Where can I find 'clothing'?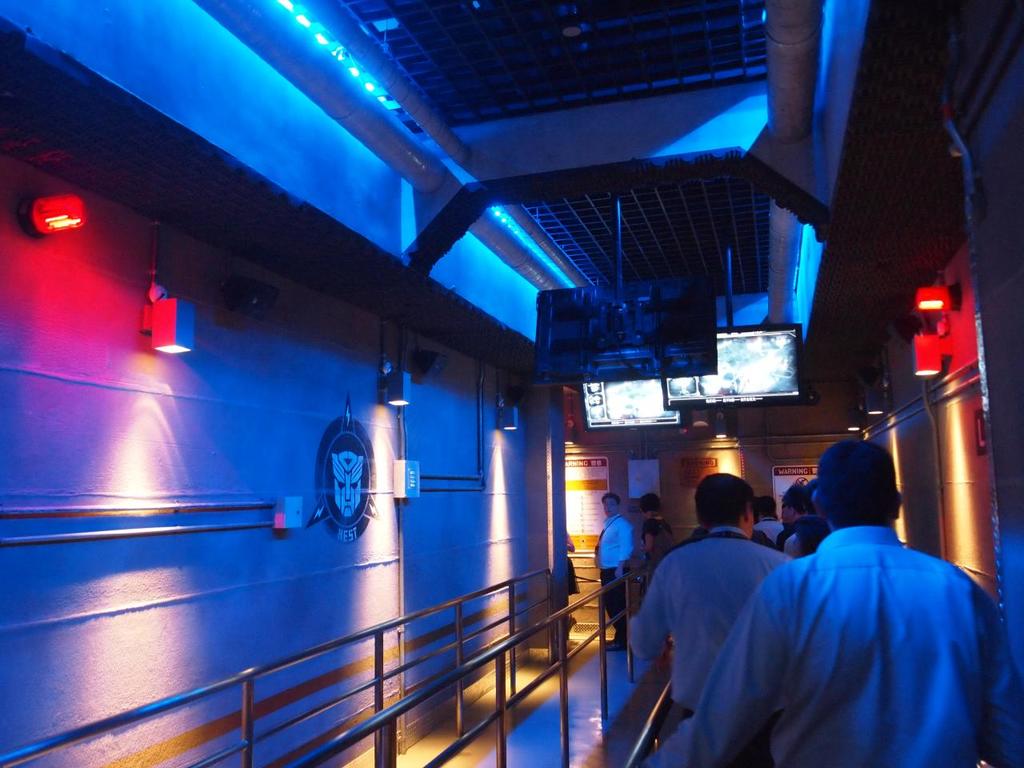
You can find it at [x1=606, y1=479, x2=1002, y2=755].
